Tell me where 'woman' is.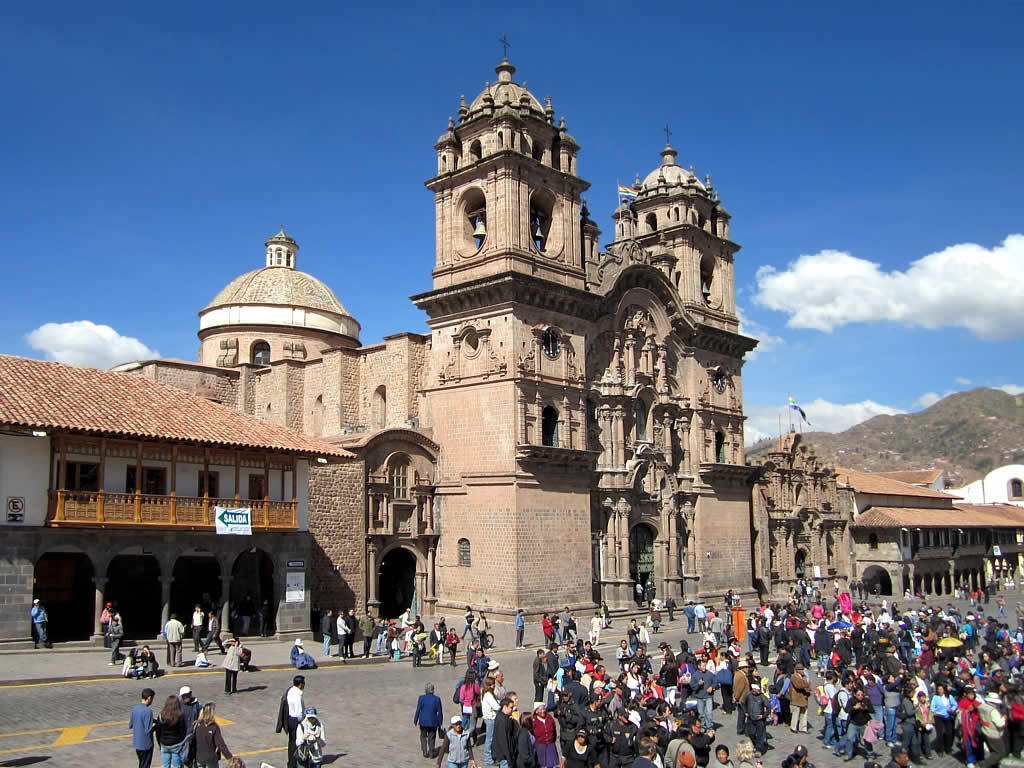
'woman' is at l=621, t=674, r=626, b=697.
